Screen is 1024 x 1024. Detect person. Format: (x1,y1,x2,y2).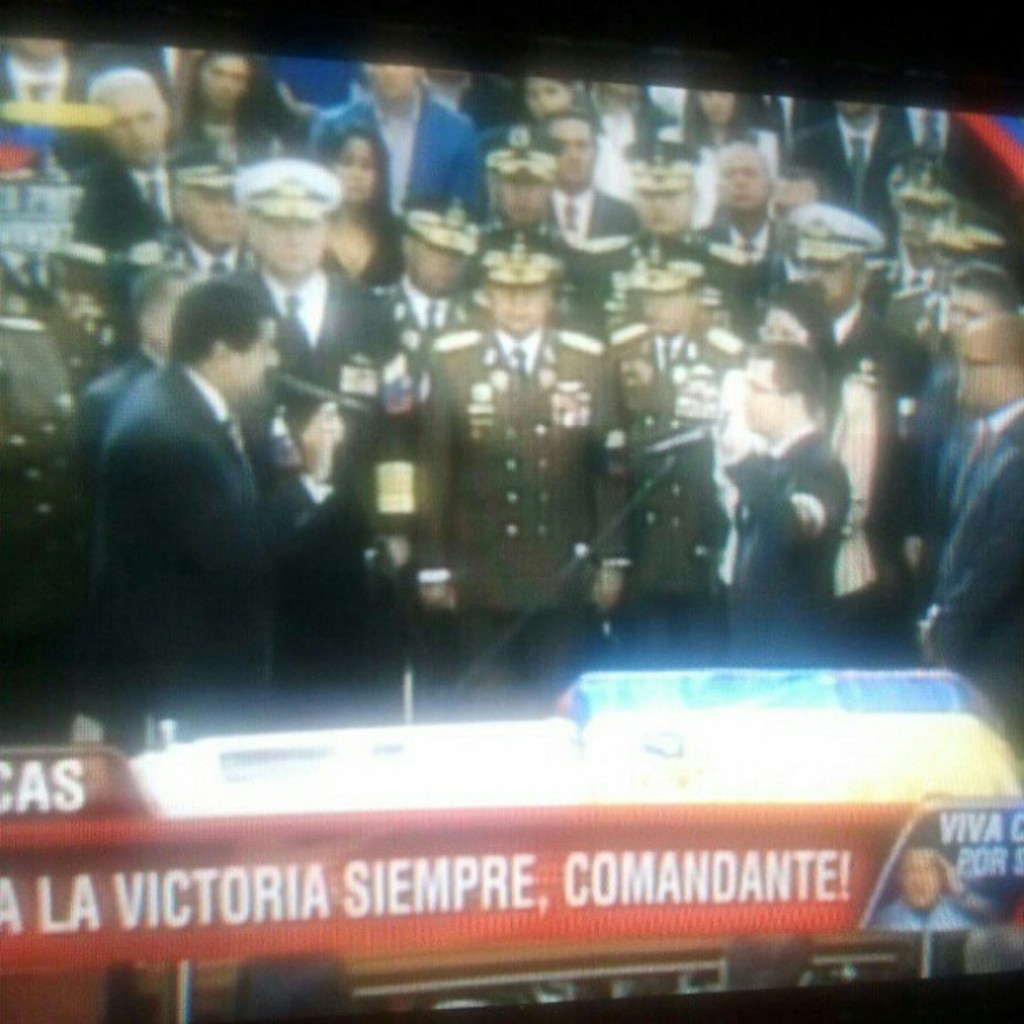
(368,186,495,448).
